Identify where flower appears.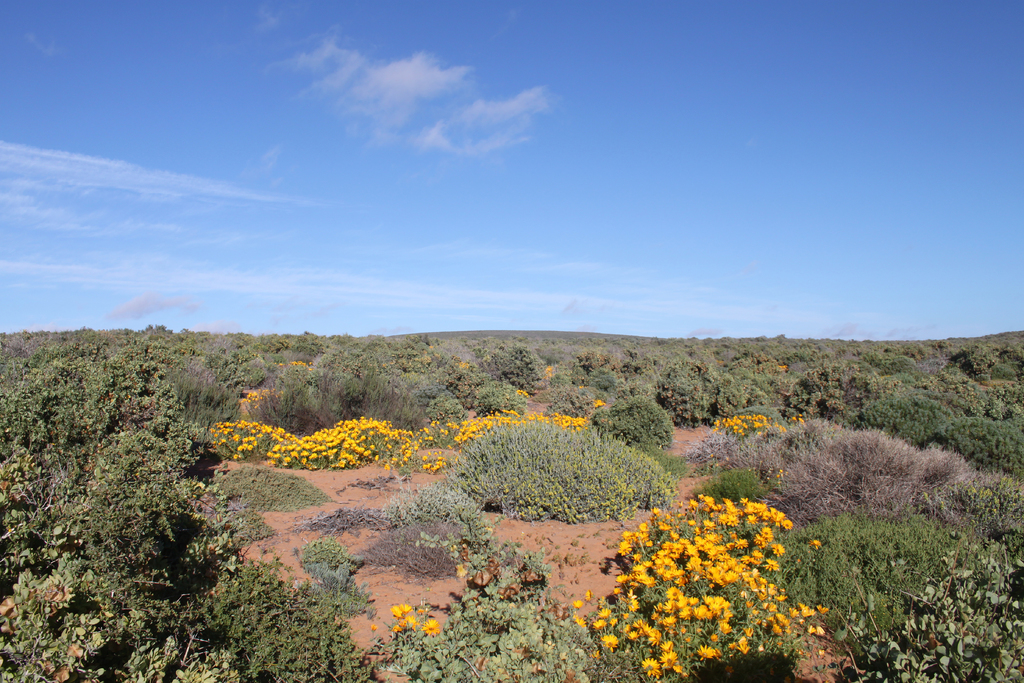
Appears at left=797, top=601, right=816, bottom=620.
